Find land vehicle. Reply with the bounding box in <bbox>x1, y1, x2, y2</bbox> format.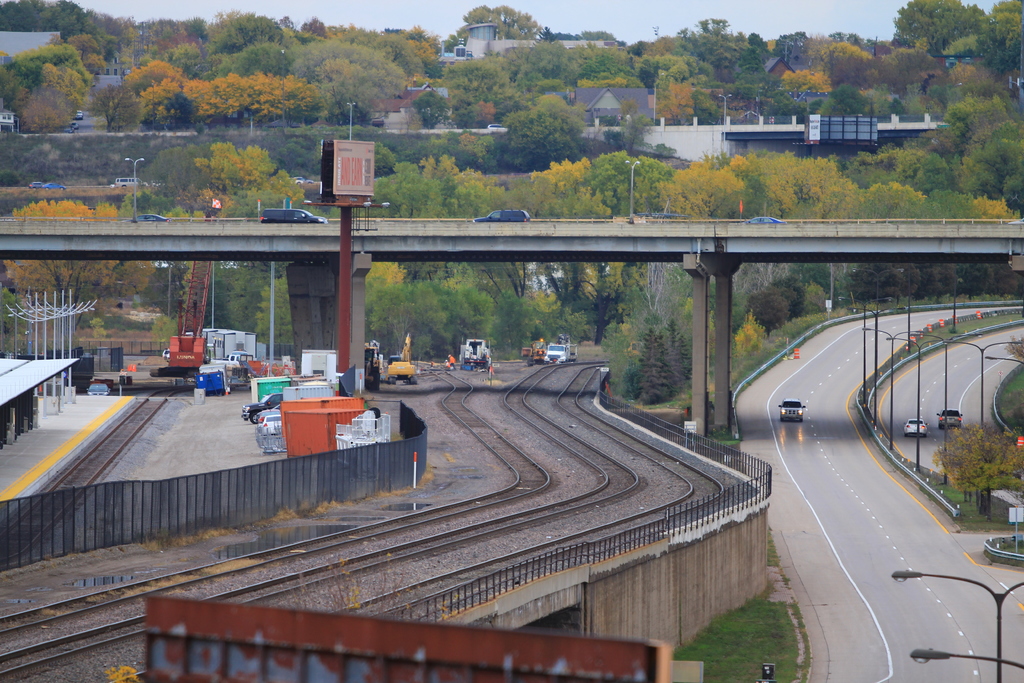
<bbox>469, 206, 532, 222</bbox>.
